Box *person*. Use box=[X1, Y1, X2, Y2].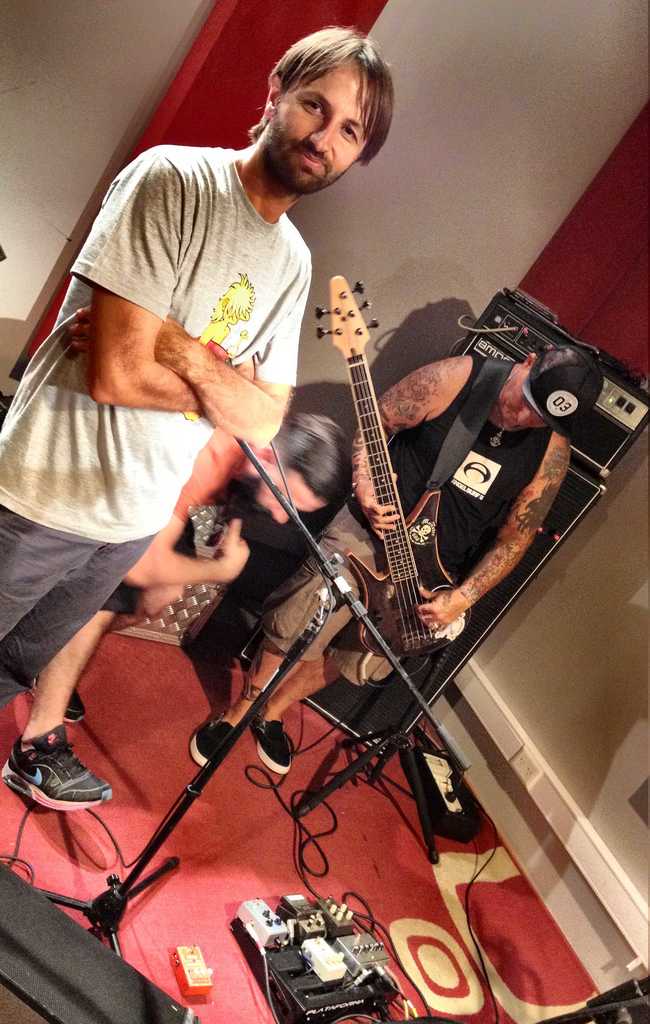
box=[179, 335, 604, 780].
